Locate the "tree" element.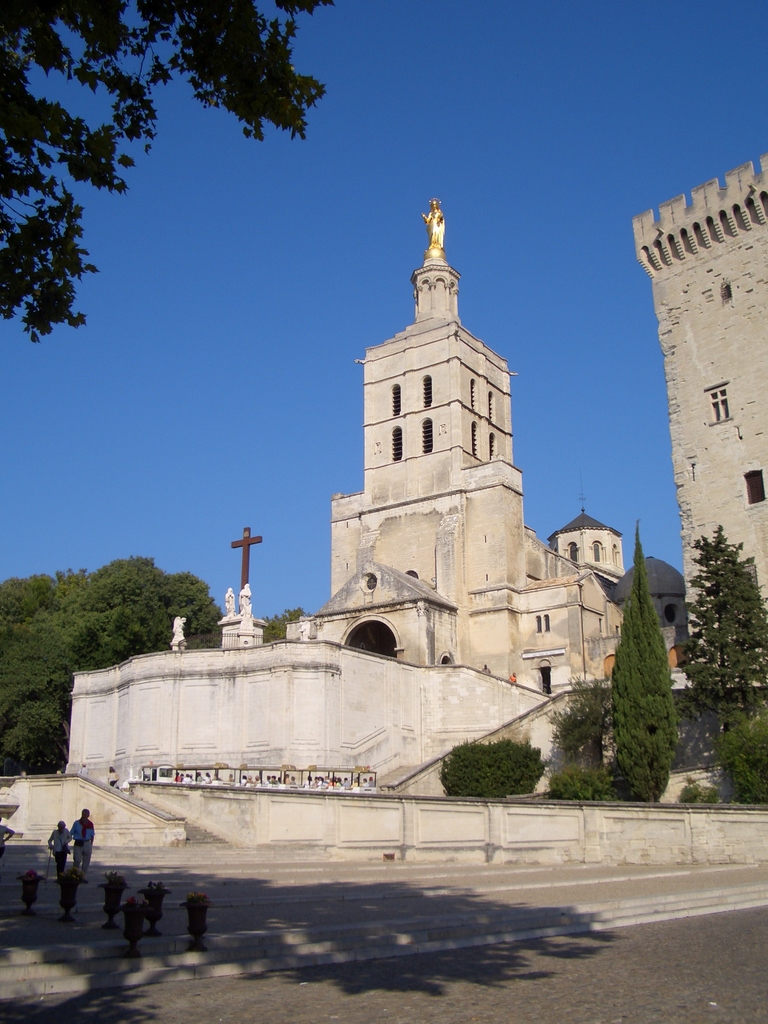
Element bbox: (left=0, top=541, right=236, bottom=769).
